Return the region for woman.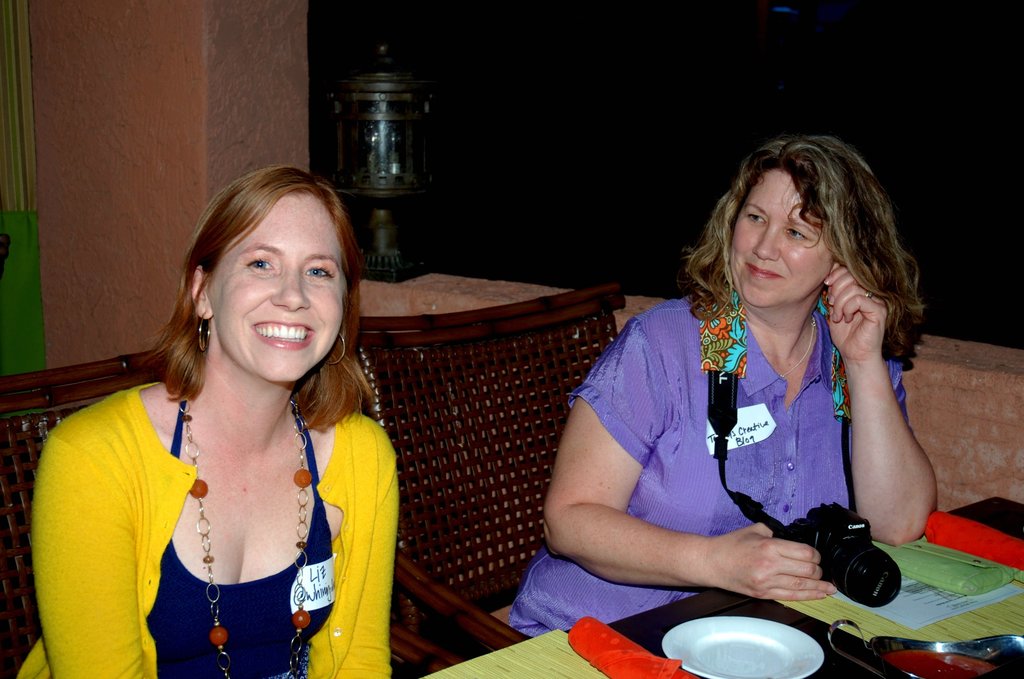
select_region(505, 133, 937, 641).
